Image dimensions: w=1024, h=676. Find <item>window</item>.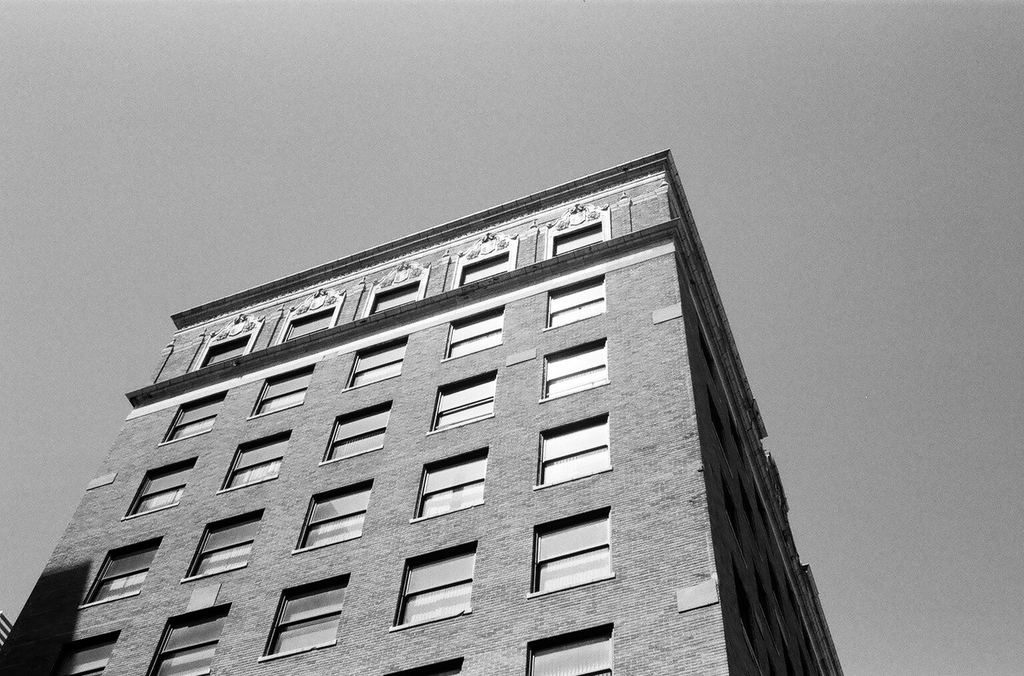
{"left": 158, "top": 395, "right": 225, "bottom": 451}.
